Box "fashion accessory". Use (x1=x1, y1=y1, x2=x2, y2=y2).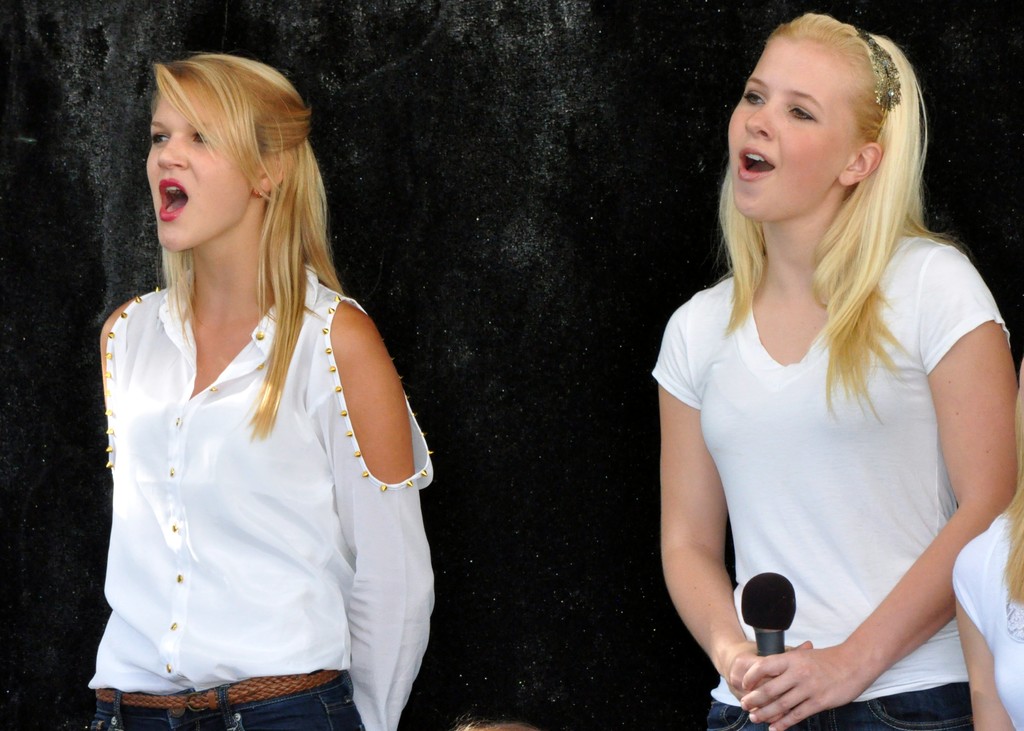
(x1=257, y1=186, x2=262, y2=197).
